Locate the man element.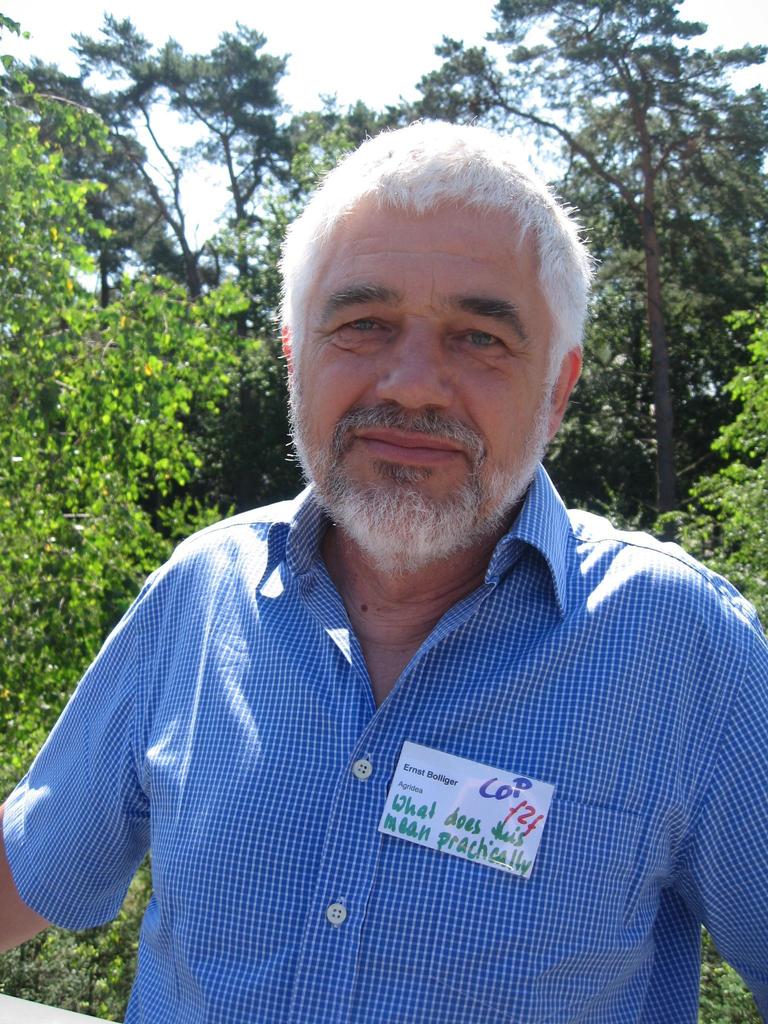
Element bbox: pyautogui.locateOnScreen(31, 99, 763, 1013).
